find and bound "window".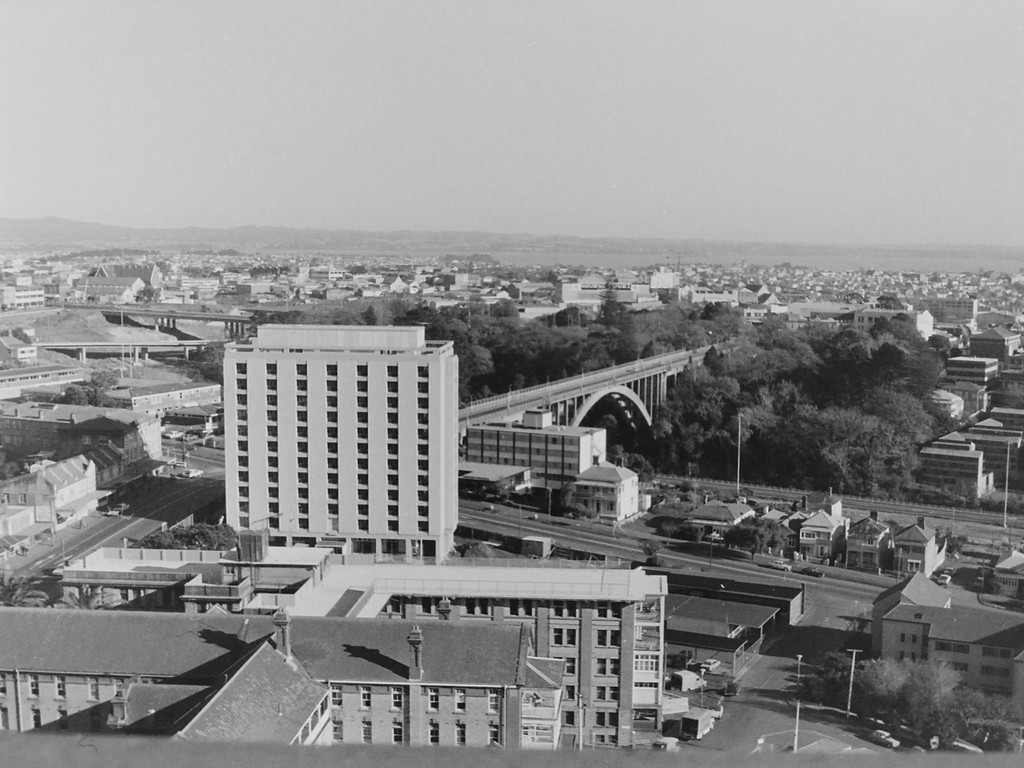
Bound: crop(263, 361, 279, 377).
